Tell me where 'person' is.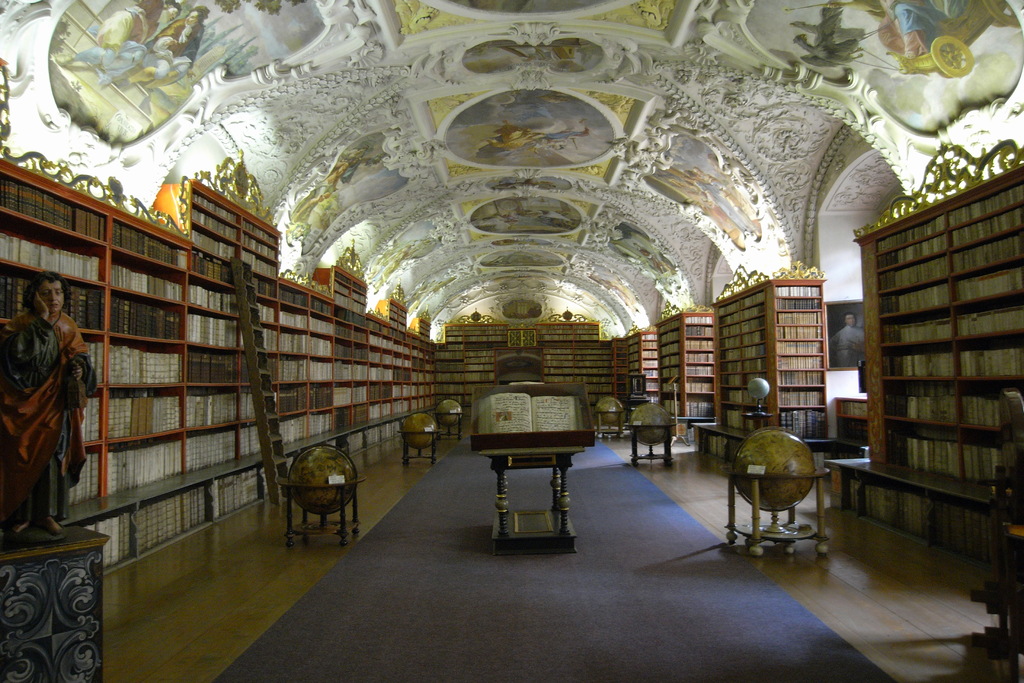
'person' is at region(0, 273, 99, 538).
